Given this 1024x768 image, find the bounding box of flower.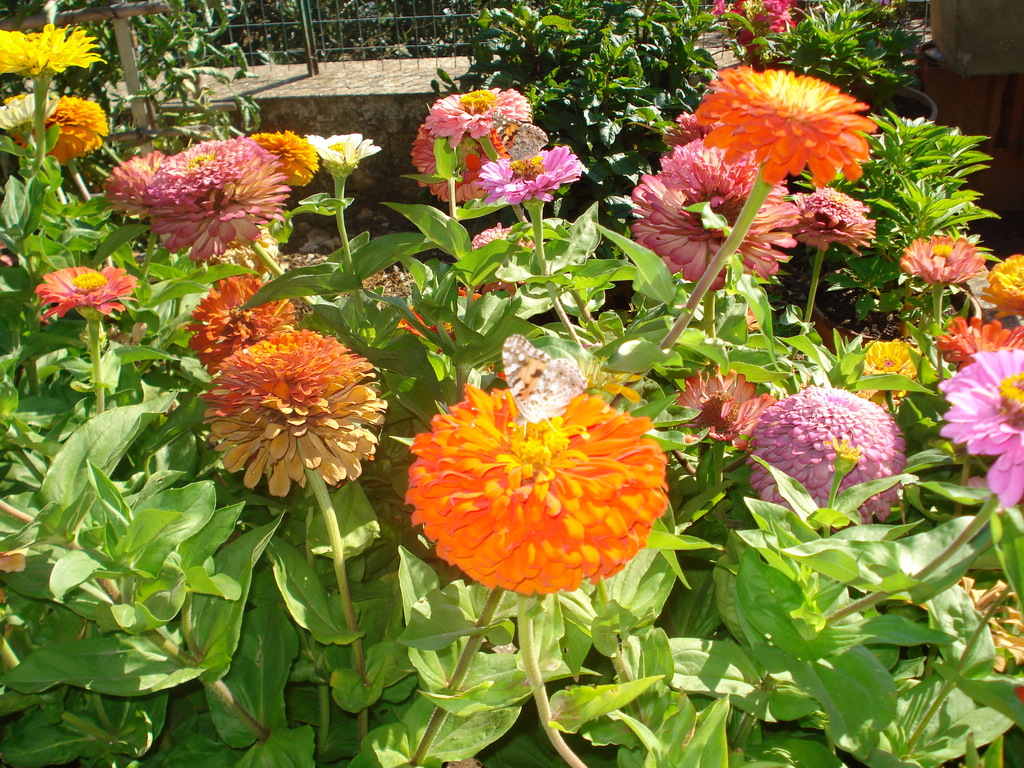
pyautogui.locateOnScreen(854, 336, 924, 410).
